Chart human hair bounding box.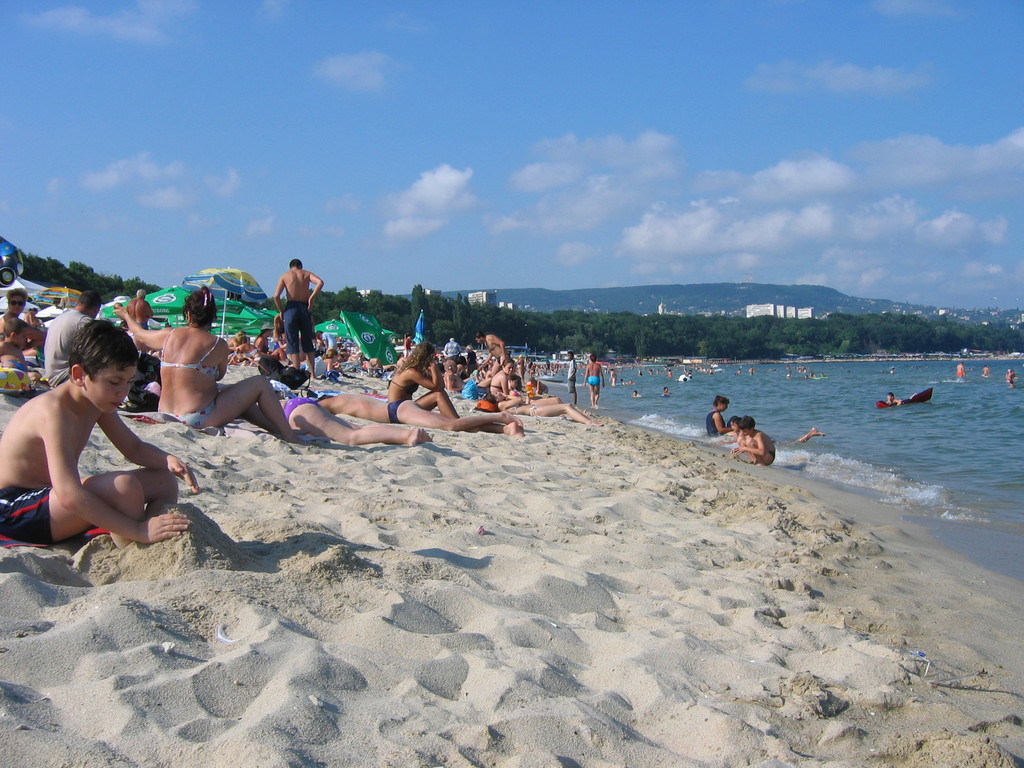
Charted: Rect(711, 395, 731, 409).
